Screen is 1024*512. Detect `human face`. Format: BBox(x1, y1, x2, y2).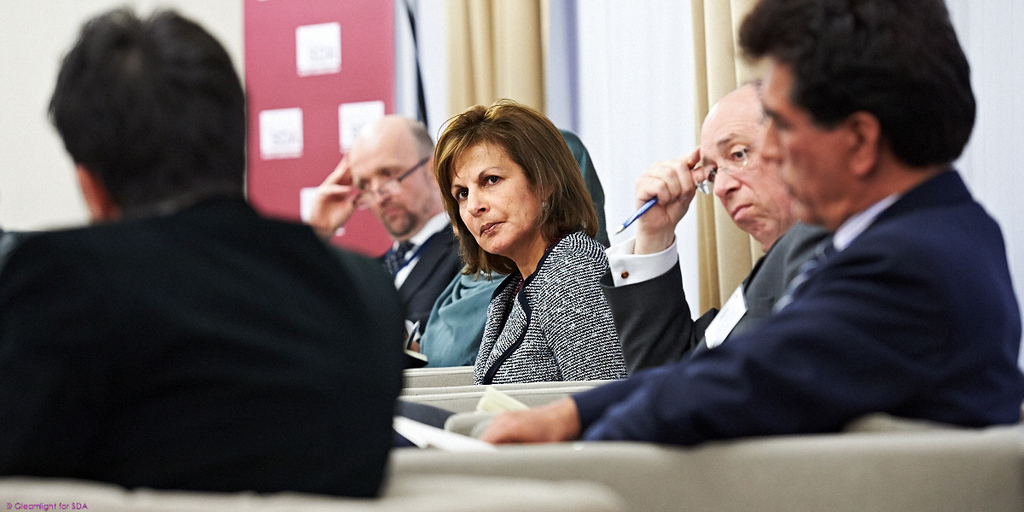
BBox(351, 148, 428, 240).
